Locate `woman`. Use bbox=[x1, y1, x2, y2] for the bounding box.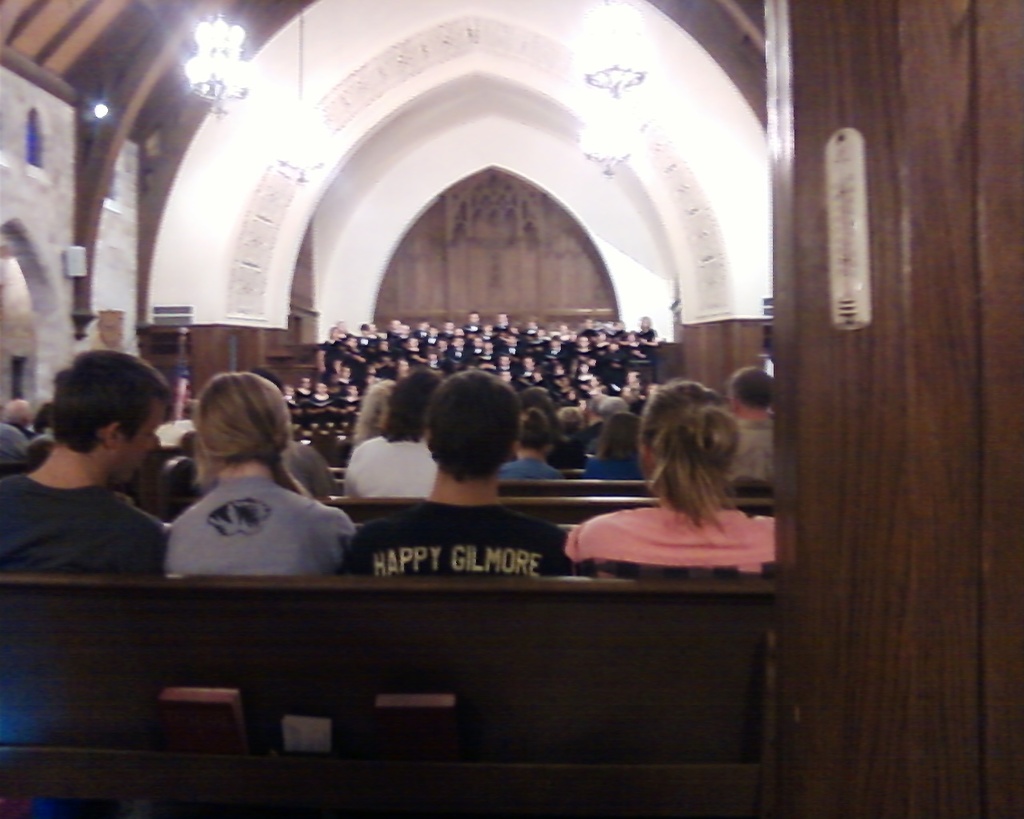
bbox=[564, 383, 784, 573].
